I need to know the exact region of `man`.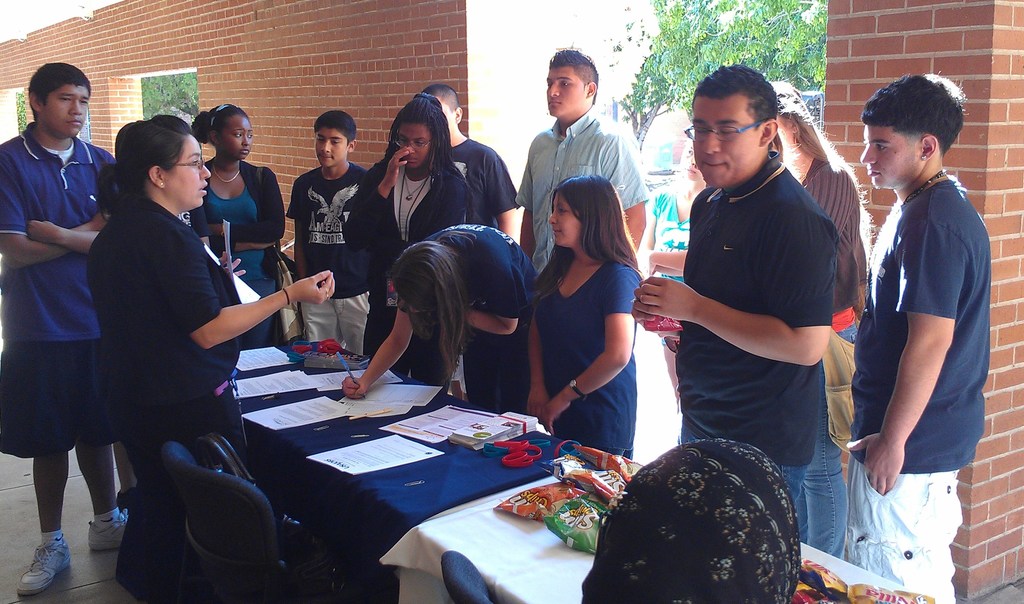
Region: bbox=(1, 63, 117, 594).
